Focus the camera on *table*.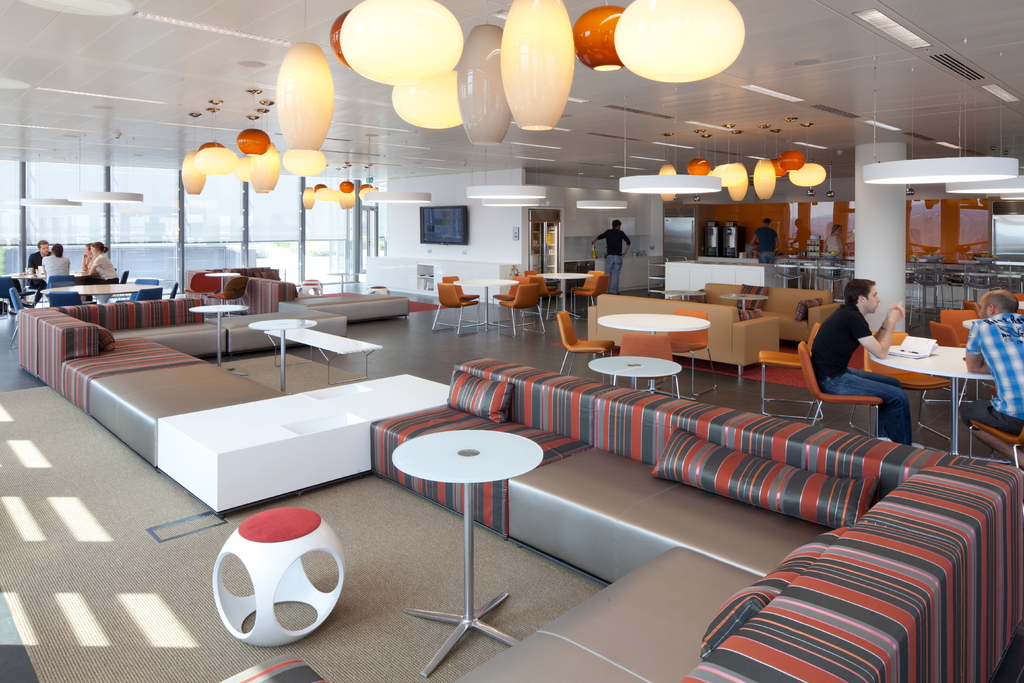
Focus region: [455, 279, 520, 329].
